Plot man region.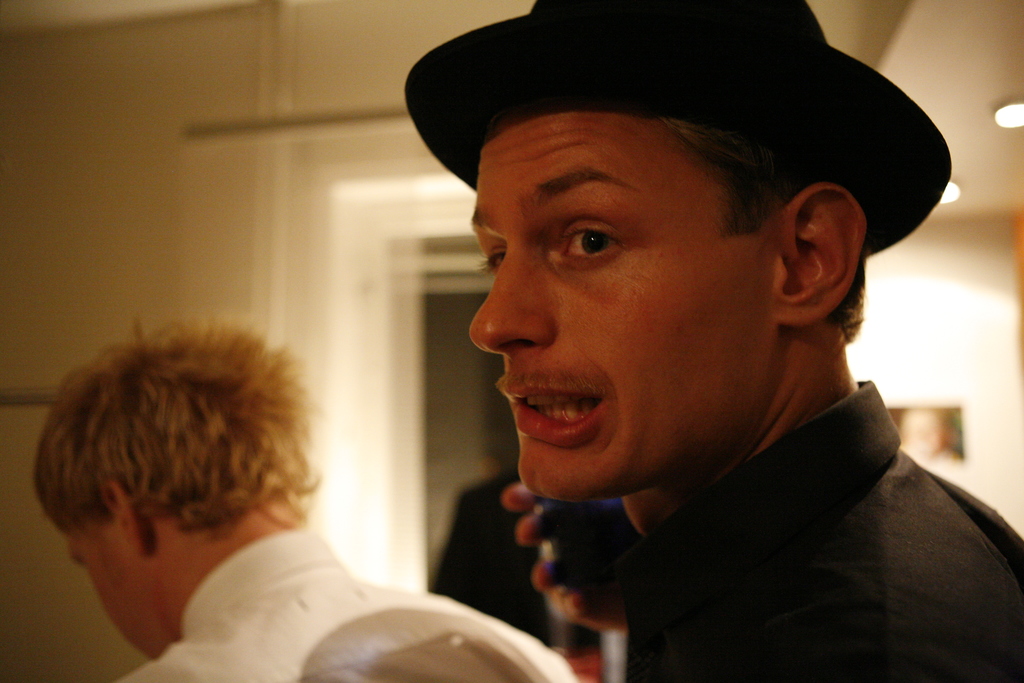
Plotted at x1=32 y1=314 x2=579 y2=682.
